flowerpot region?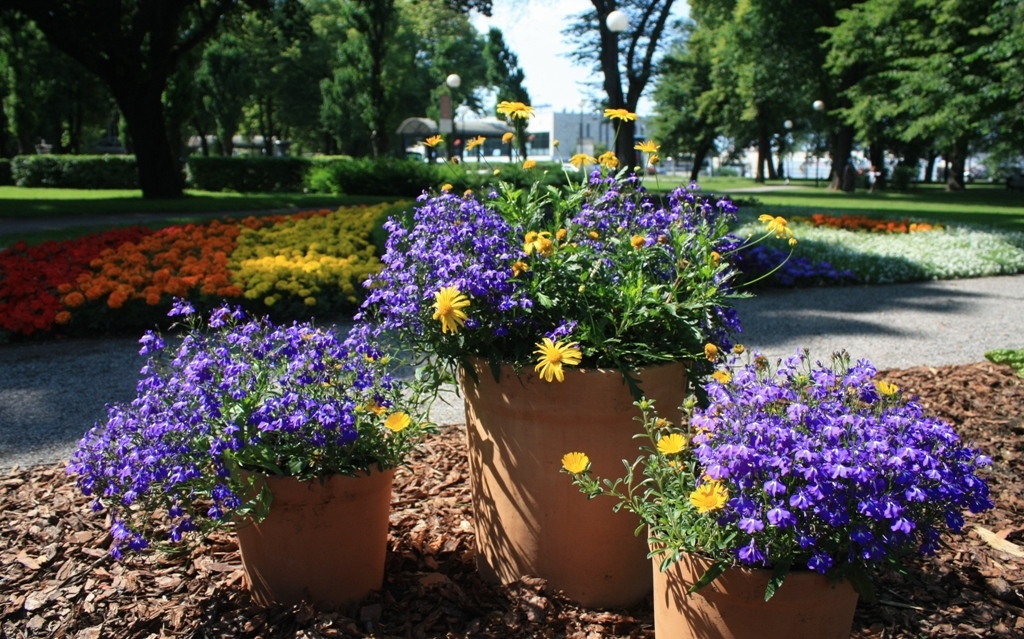
crop(218, 415, 403, 610)
